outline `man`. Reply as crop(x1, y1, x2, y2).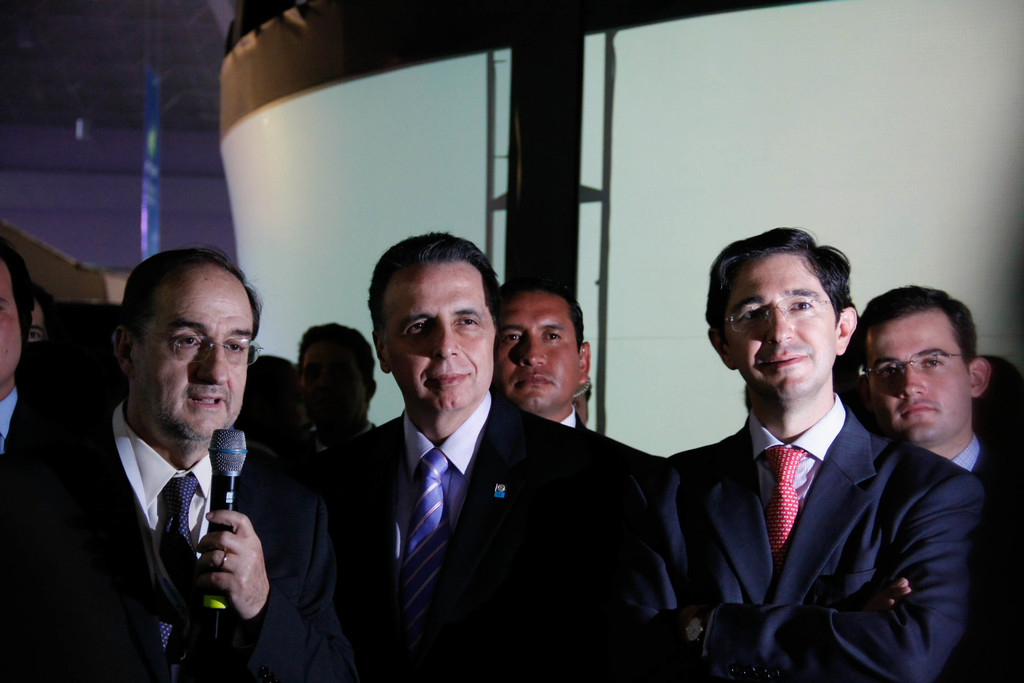
crop(319, 226, 658, 682).
